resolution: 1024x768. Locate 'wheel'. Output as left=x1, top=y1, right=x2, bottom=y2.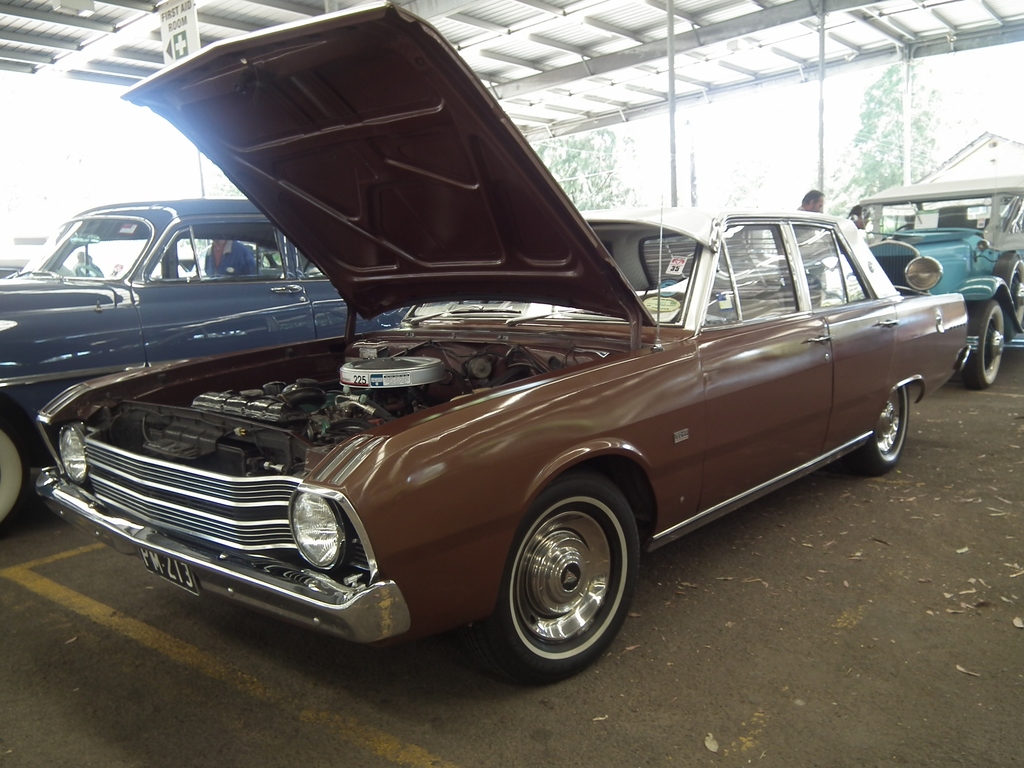
left=836, top=388, right=911, bottom=472.
